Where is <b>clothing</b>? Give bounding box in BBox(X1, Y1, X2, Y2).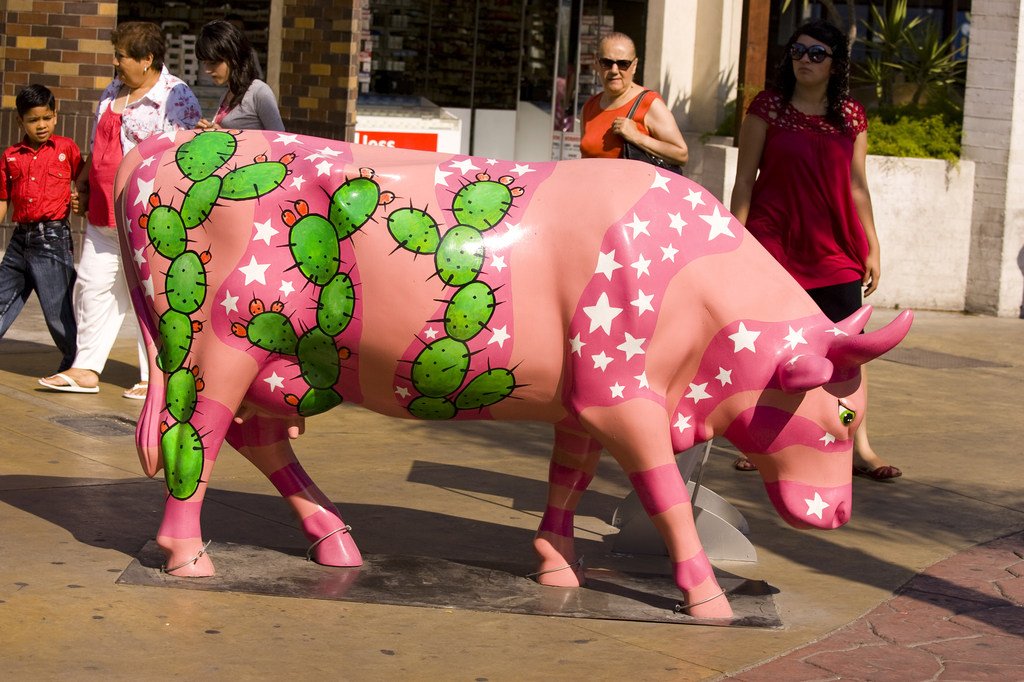
BBox(0, 135, 84, 346).
